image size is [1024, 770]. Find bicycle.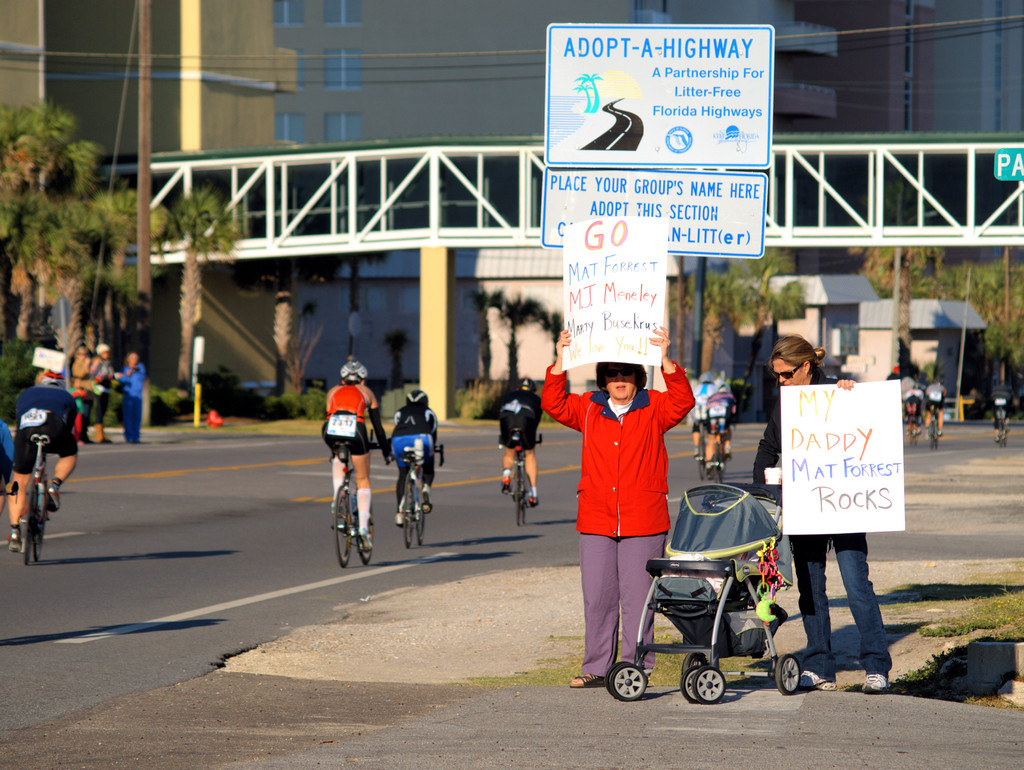
<region>497, 432, 545, 528</region>.
